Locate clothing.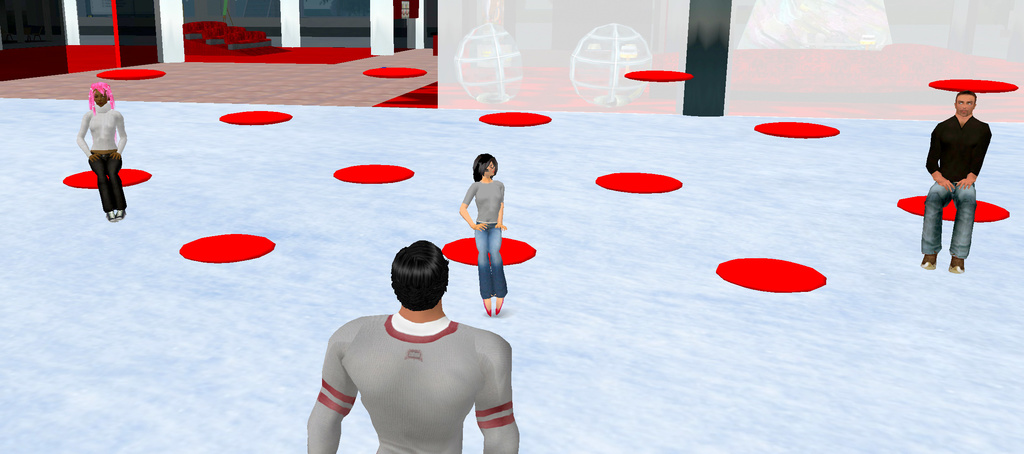
Bounding box: rect(922, 115, 989, 194).
